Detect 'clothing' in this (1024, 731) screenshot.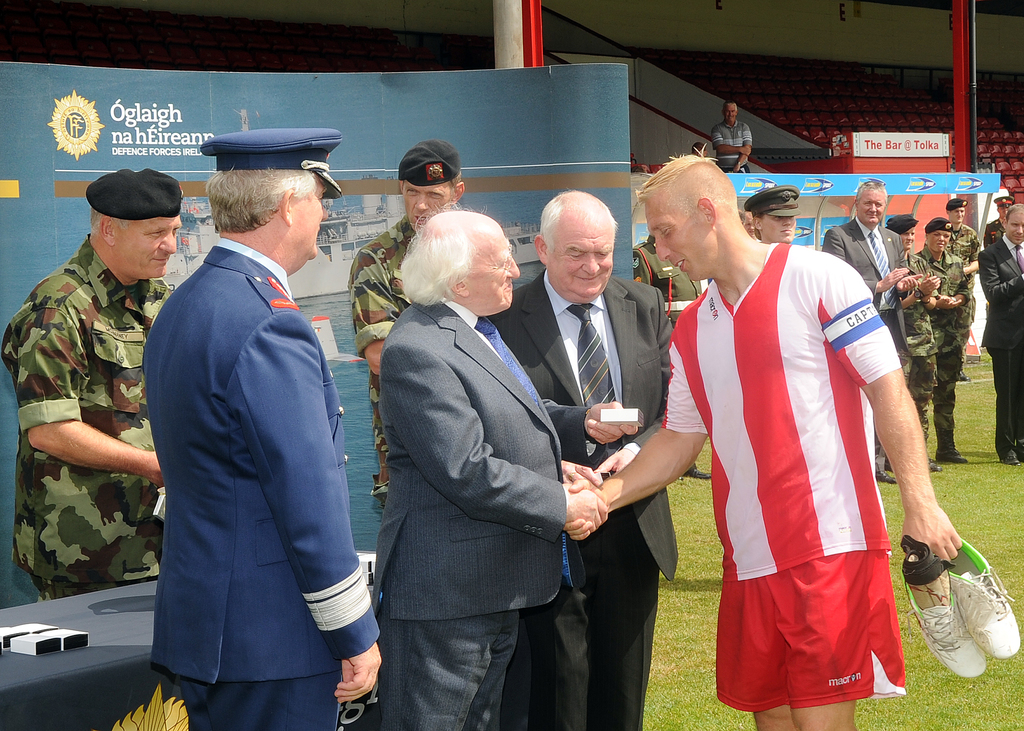
Detection: {"left": 982, "top": 214, "right": 1007, "bottom": 248}.
